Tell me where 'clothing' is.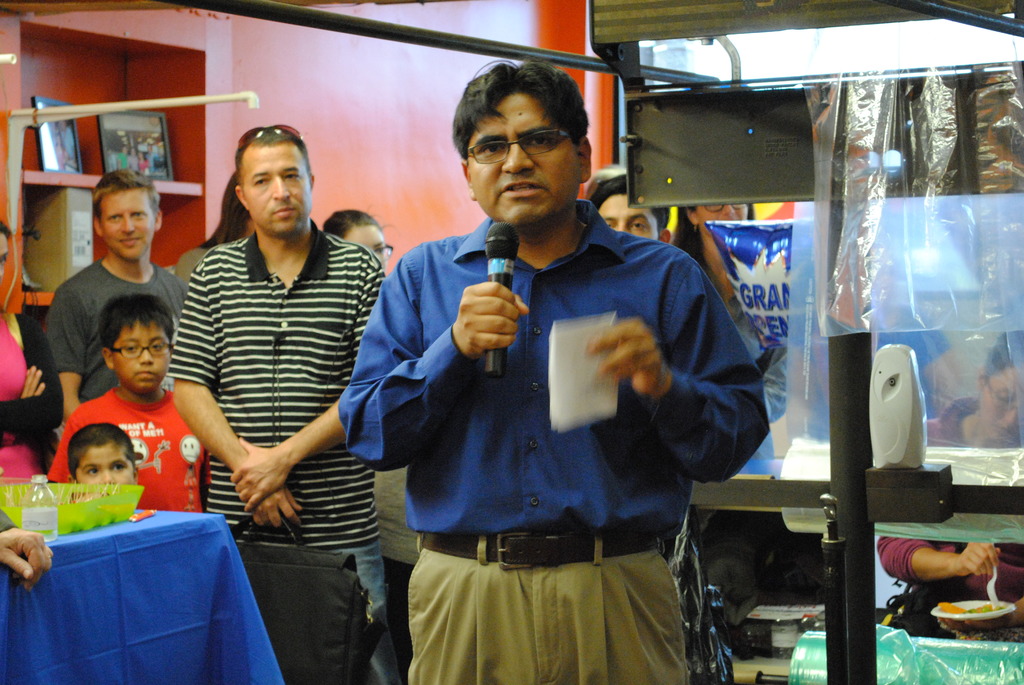
'clothing' is at left=63, top=356, right=205, bottom=524.
